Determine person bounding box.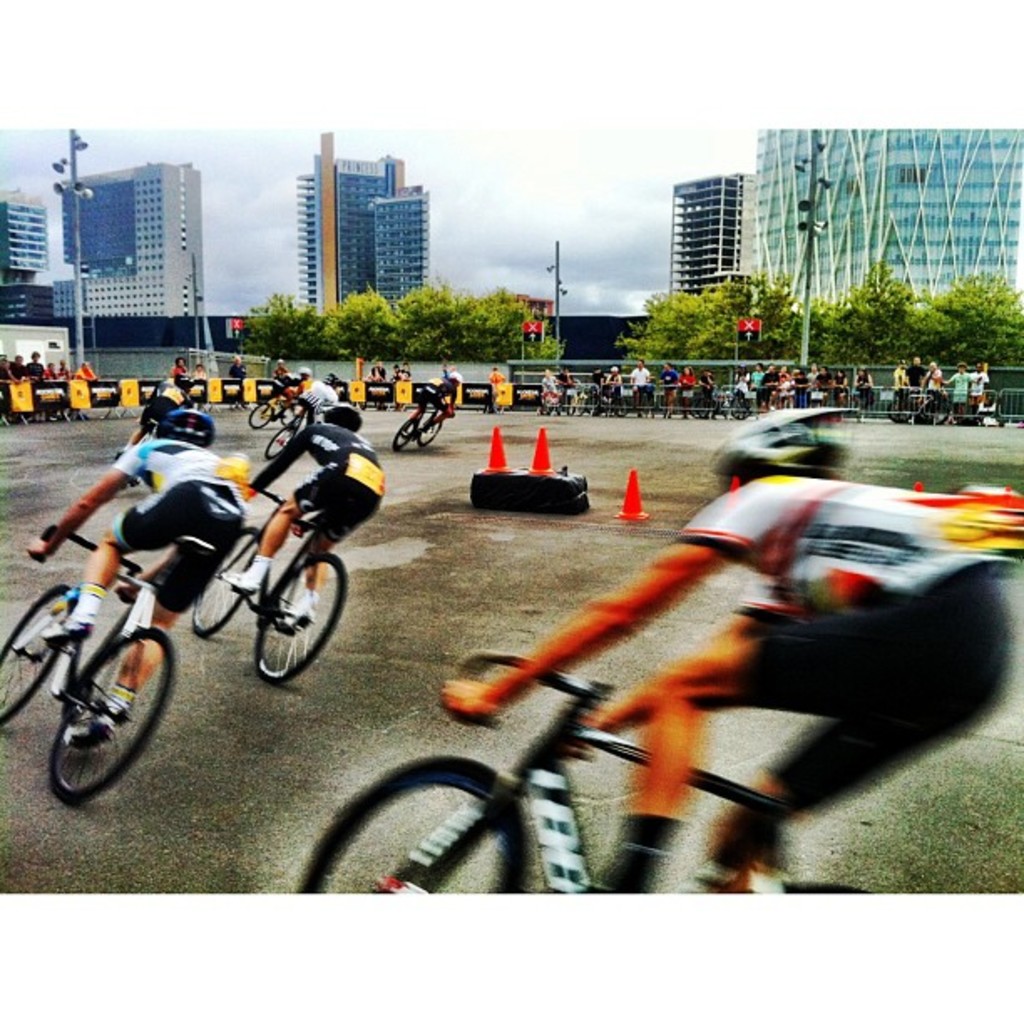
Determined: 23, 395, 248, 745.
